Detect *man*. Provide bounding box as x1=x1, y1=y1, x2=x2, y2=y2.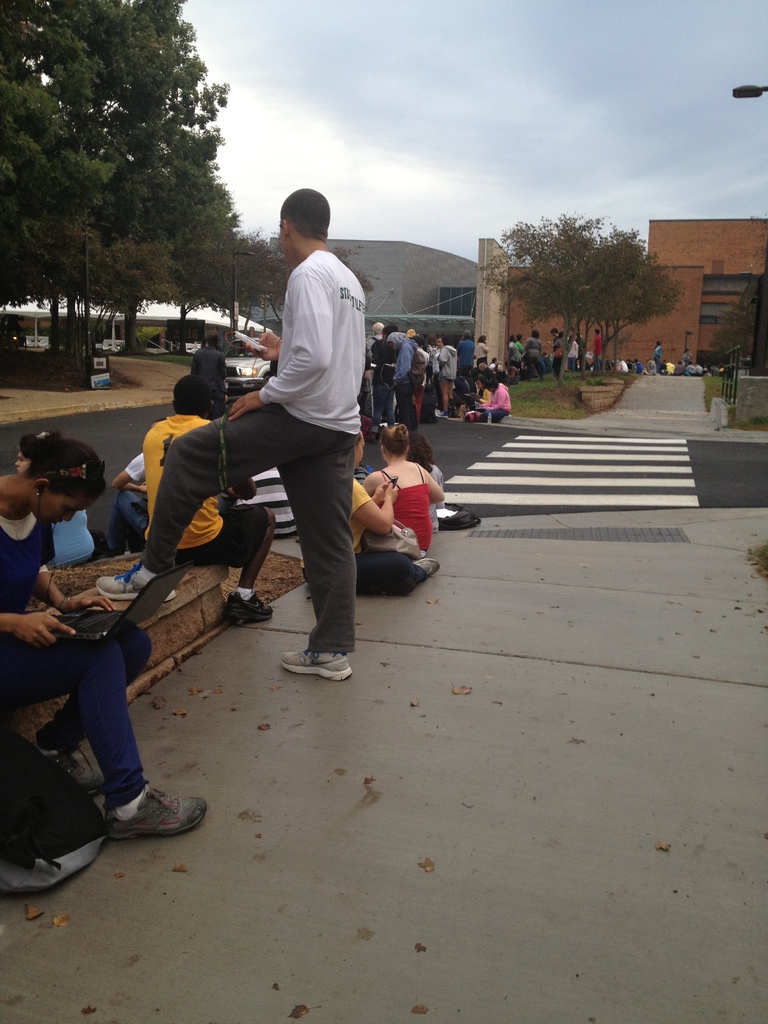
x1=81, y1=185, x2=362, y2=679.
